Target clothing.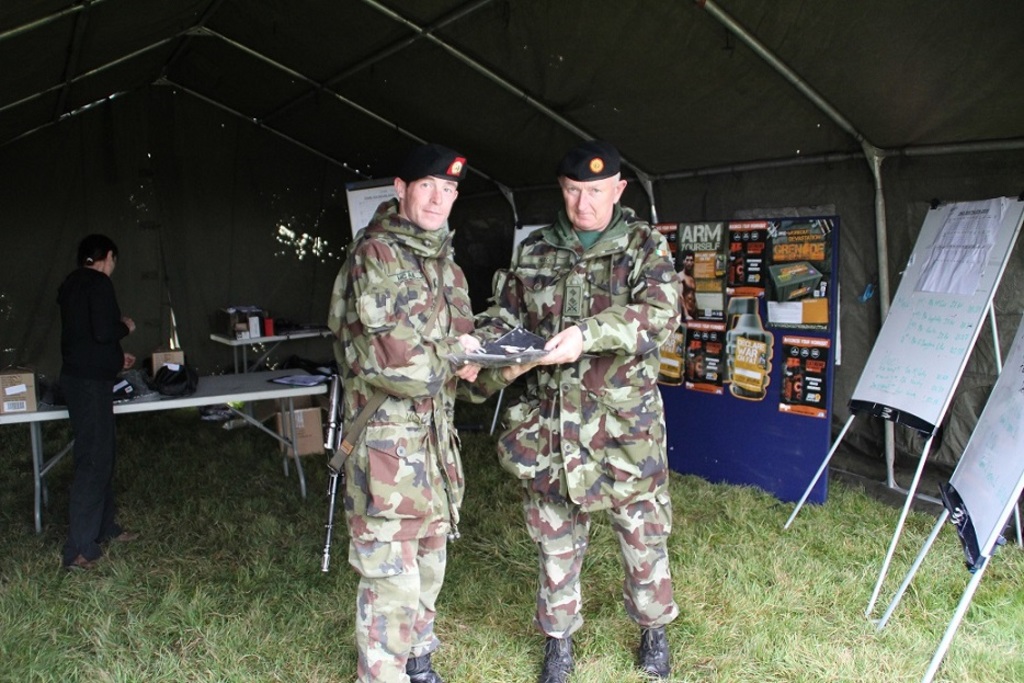
Target region: Rect(322, 162, 482, 659).
